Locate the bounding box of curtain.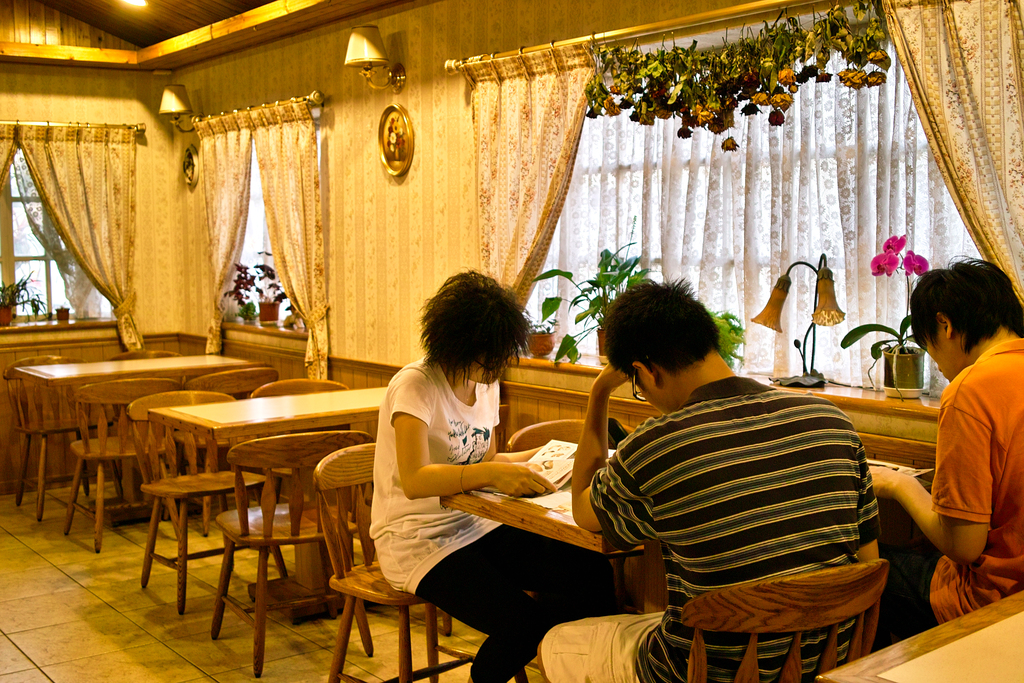
Bounding box: Rect(190, 105, 251, 359).
